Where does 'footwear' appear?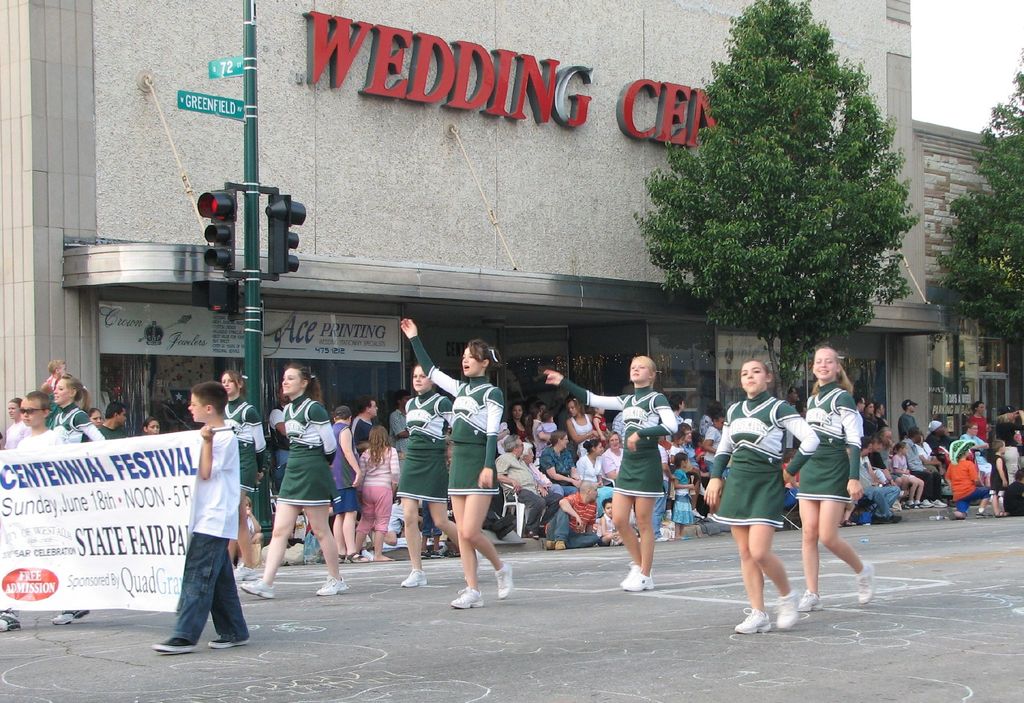
Appears at box=[402, 567, 427, 585].
